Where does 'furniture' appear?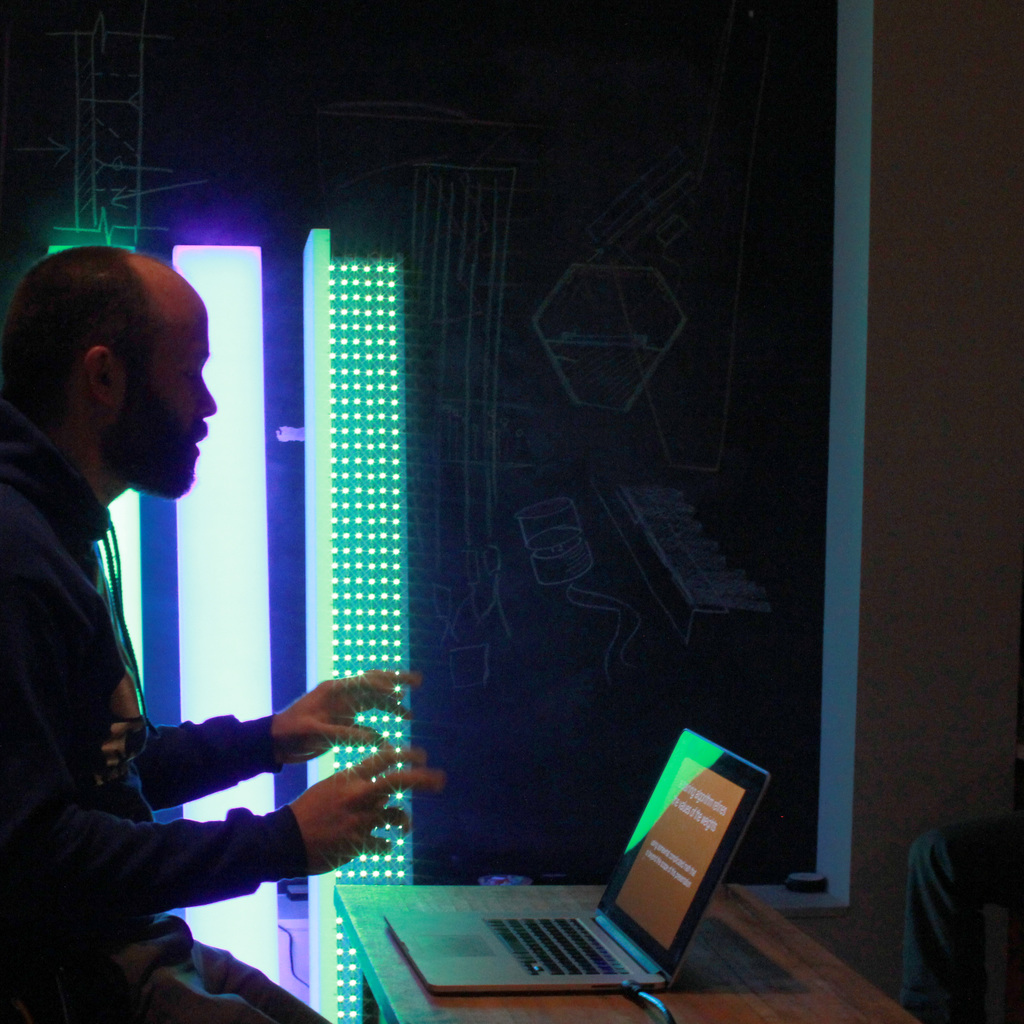
Appears at [333, 876, 924, 1023].
